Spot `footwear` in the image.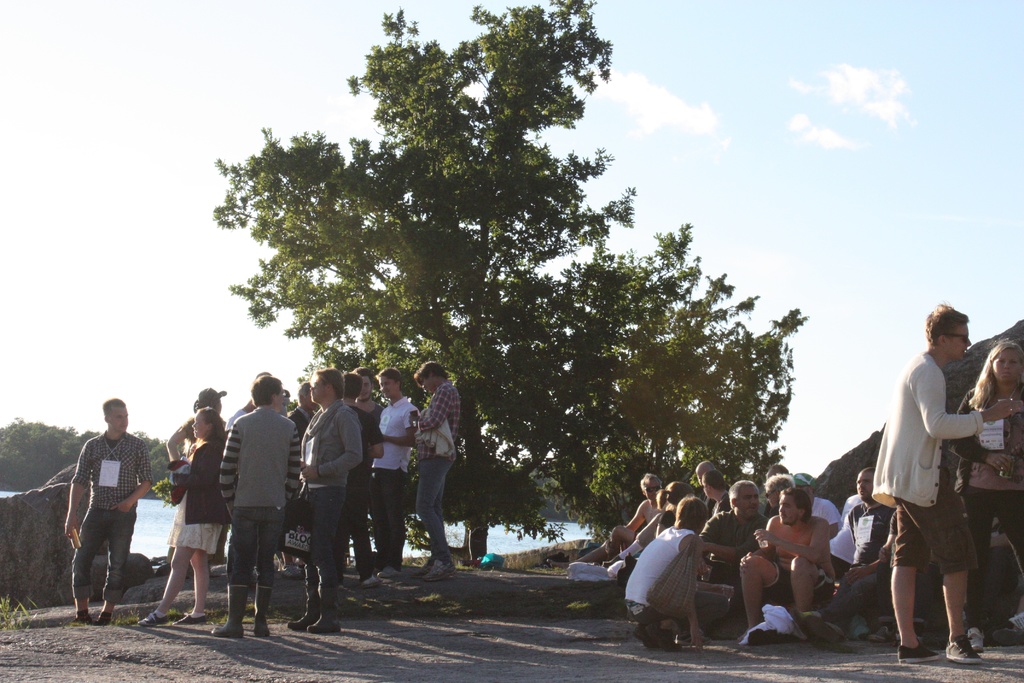
`footwear` found at (x1=288, y1=614, x2=317, y2=630).
